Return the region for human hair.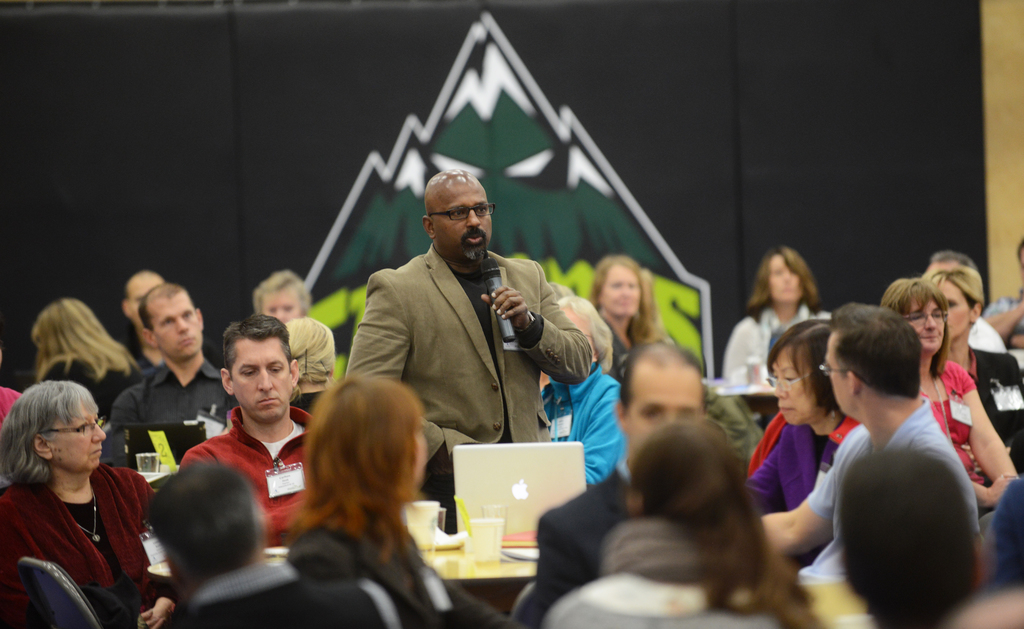
bbox=(758, 306, 843, 425).
